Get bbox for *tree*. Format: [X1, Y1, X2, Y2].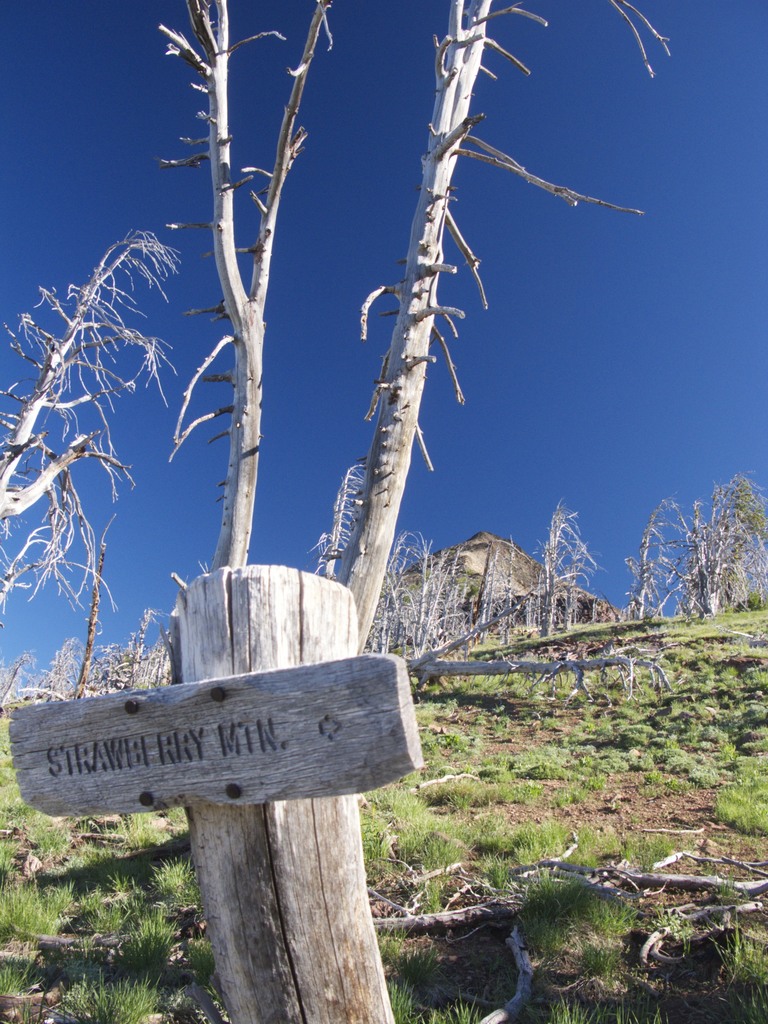
[0, 214, 184, 630].
